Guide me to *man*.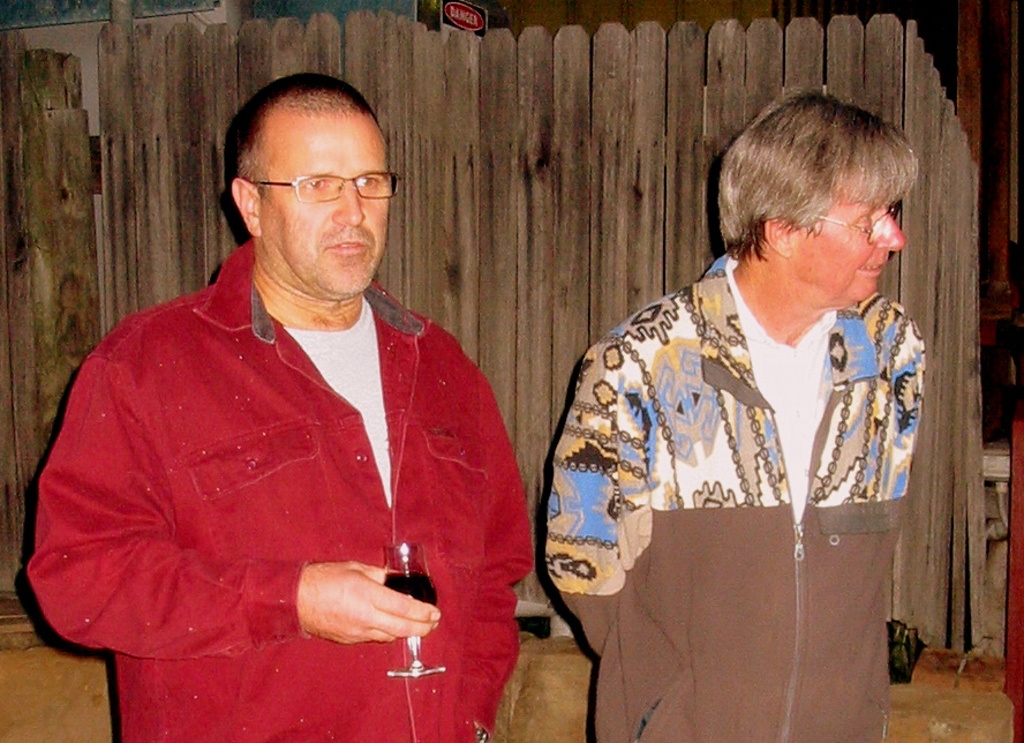
Guidance: {"x1": 542, "y1": 90, "x2": 931, "y2": 742}.
